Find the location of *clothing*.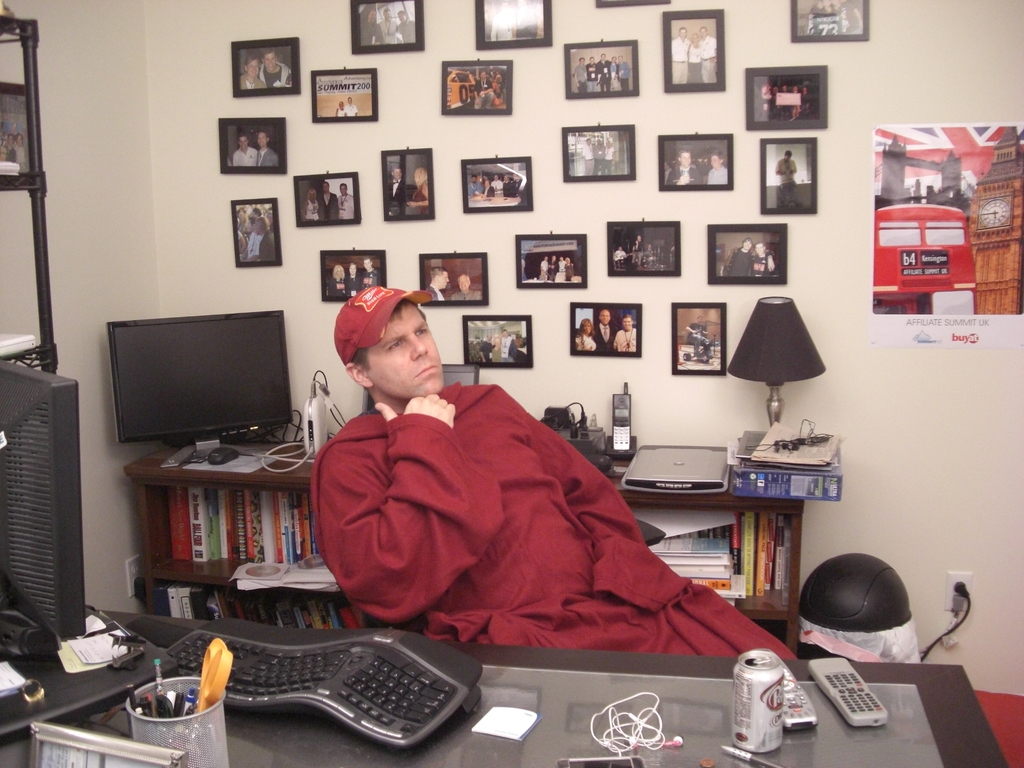
Location: 577/330/595/352.
